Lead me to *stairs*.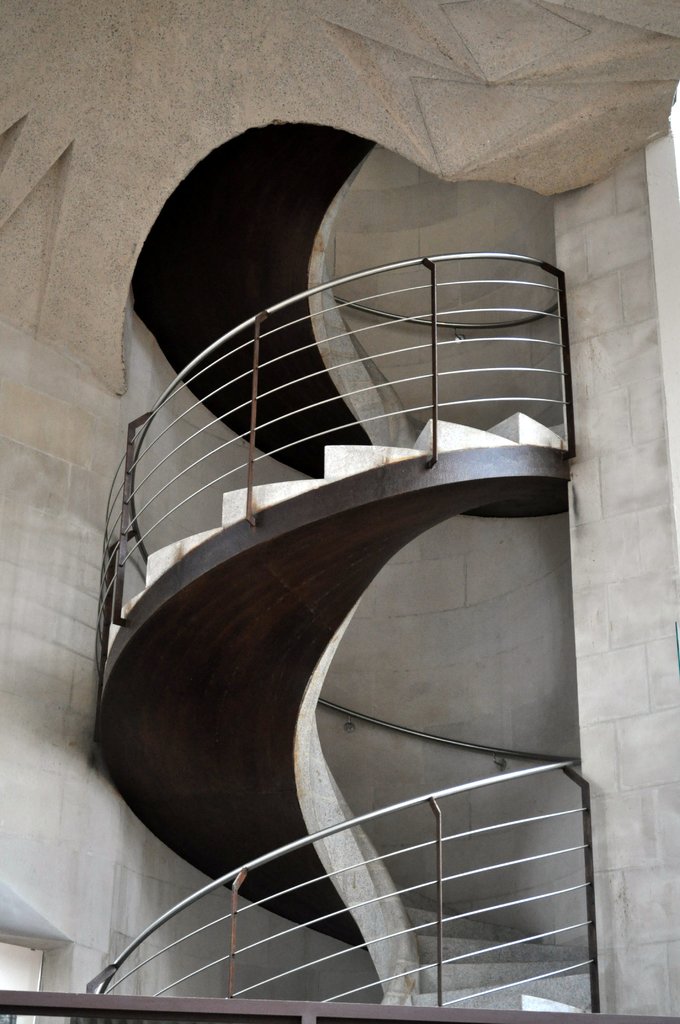
Lead to bbox=(103, 402, 595, 1005).
